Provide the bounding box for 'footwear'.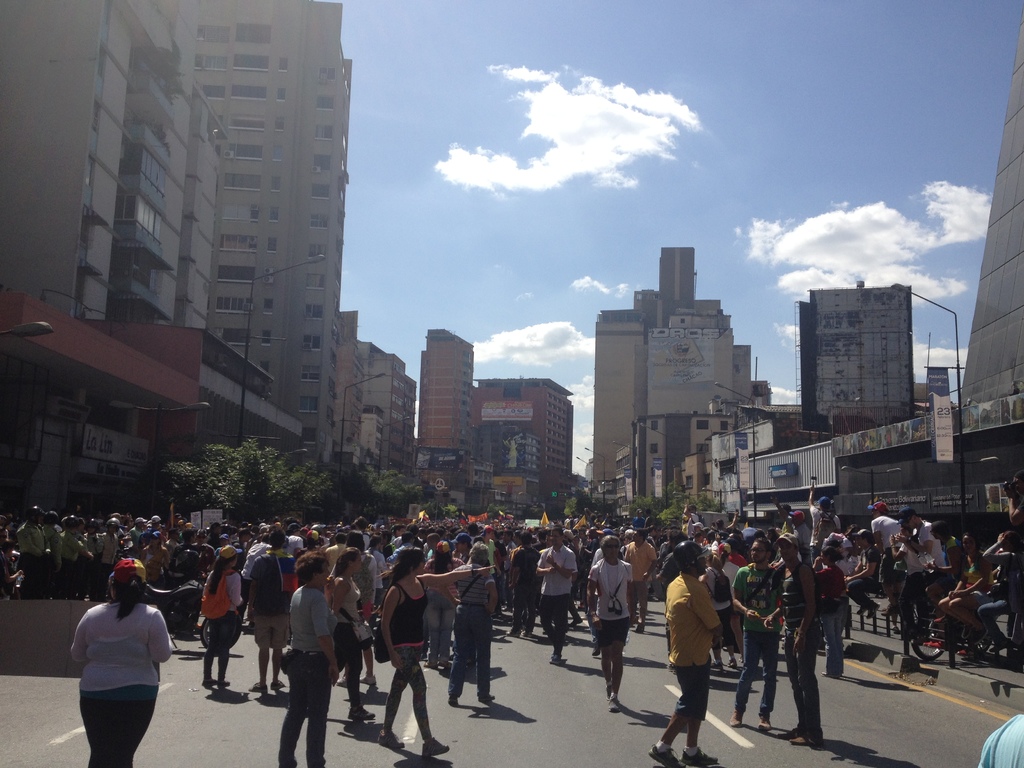
577,604,586,609.
